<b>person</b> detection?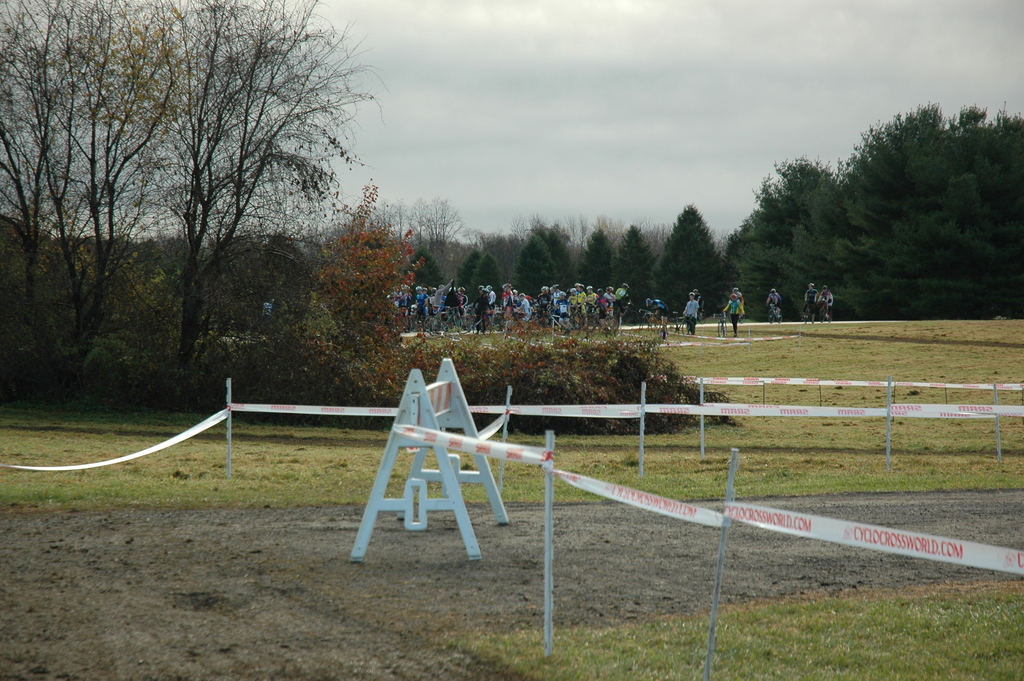
crop(648, 299, 669, 337)
